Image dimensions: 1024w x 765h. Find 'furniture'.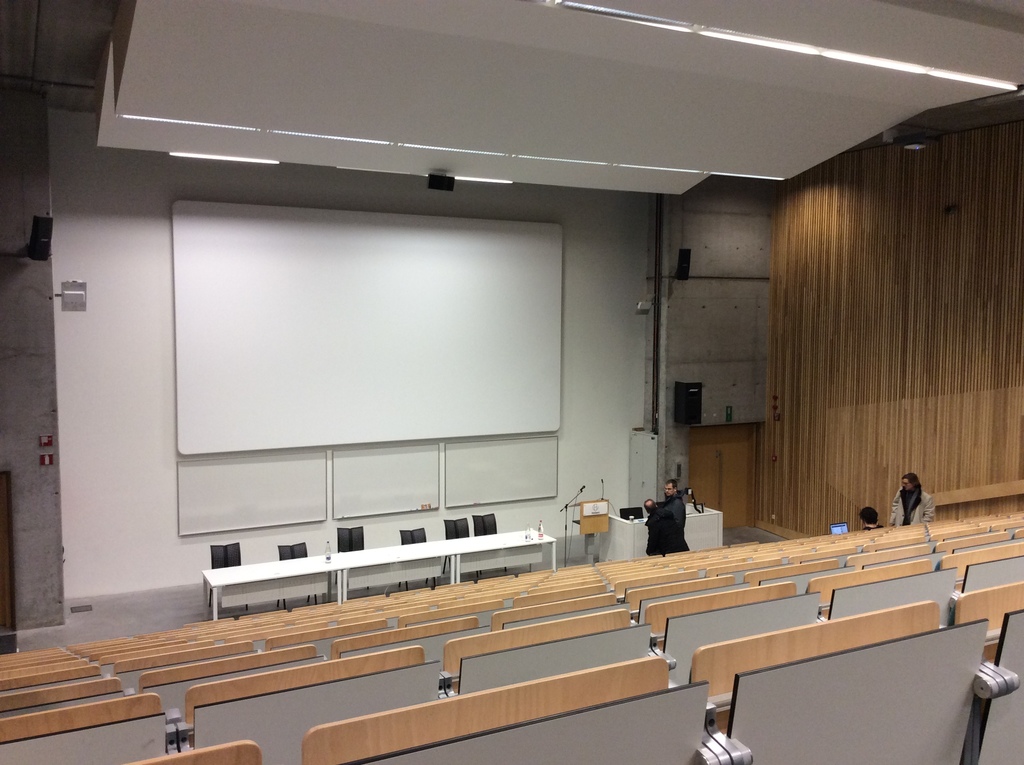
0/514/1023/764.
